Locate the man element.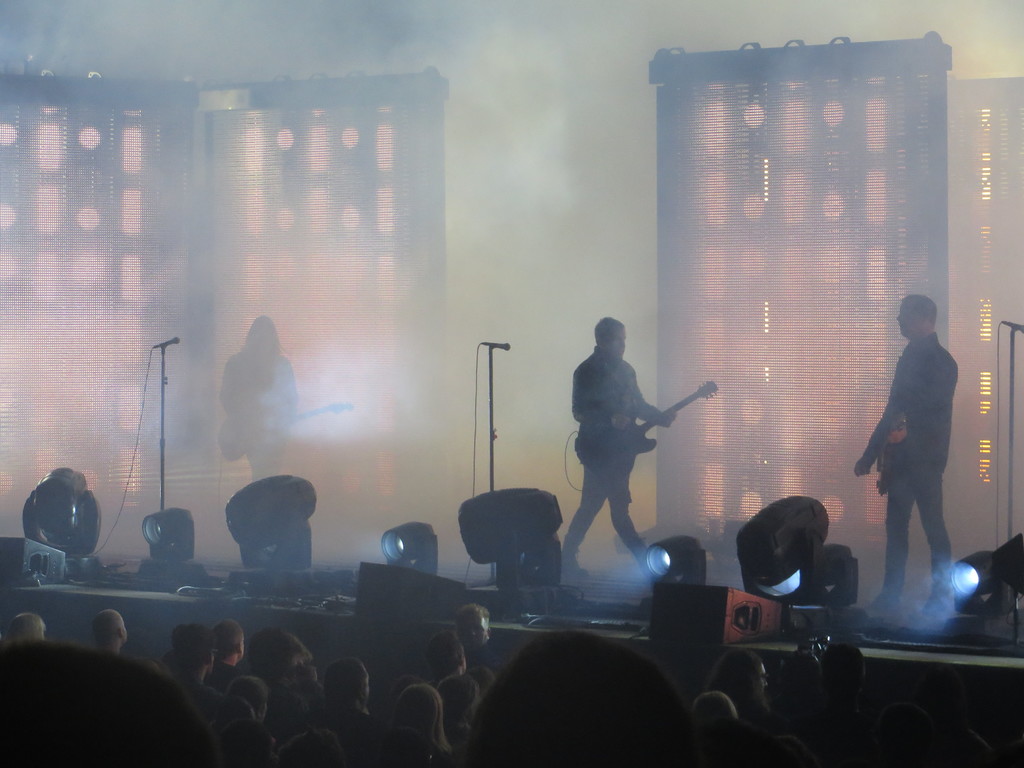
Element bbox: x1=172, y1=624, x2=214, y2=697.
